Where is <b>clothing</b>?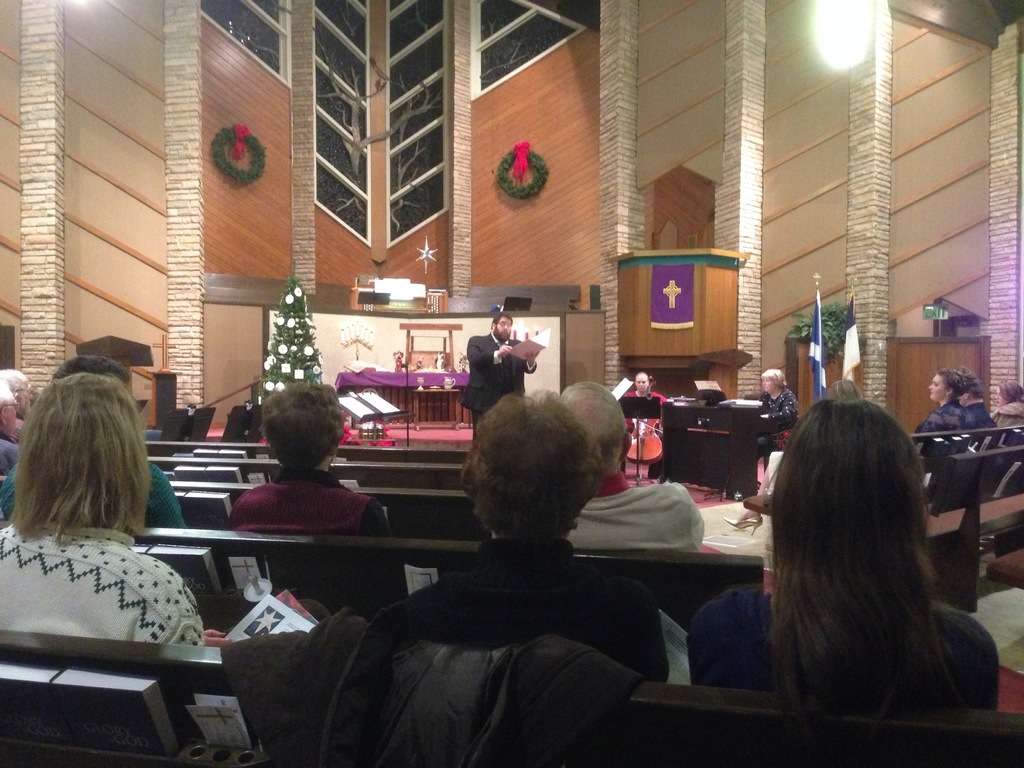
BBox(0, 504, 209, 659).
